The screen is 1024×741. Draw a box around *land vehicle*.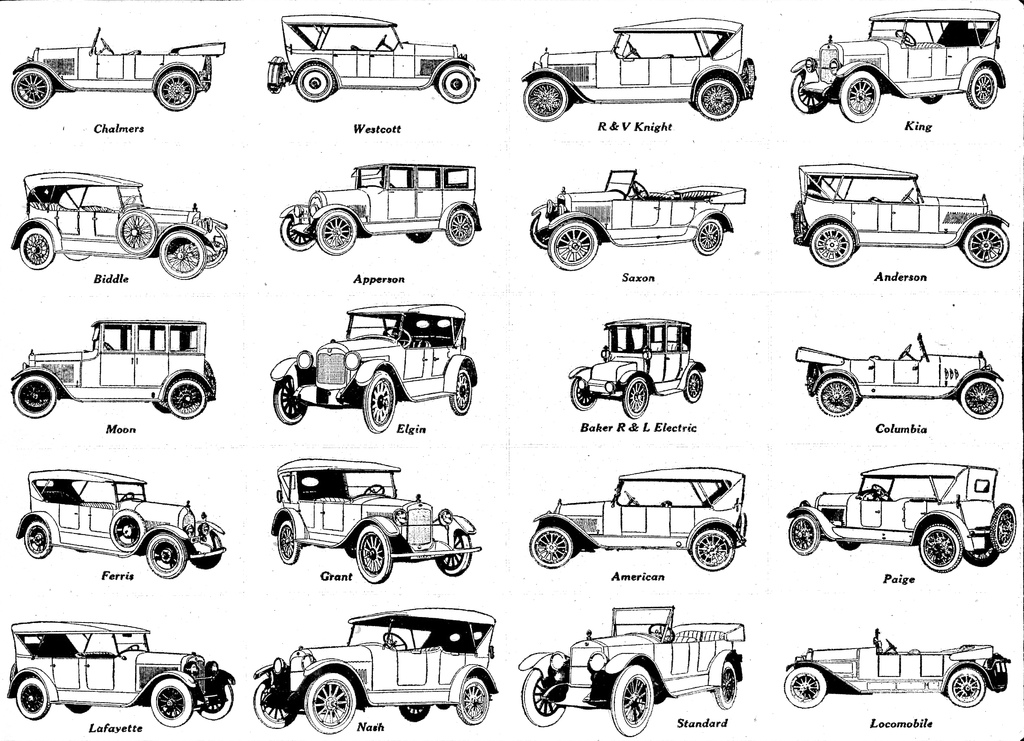
<box>15,470,224,576</box>.
